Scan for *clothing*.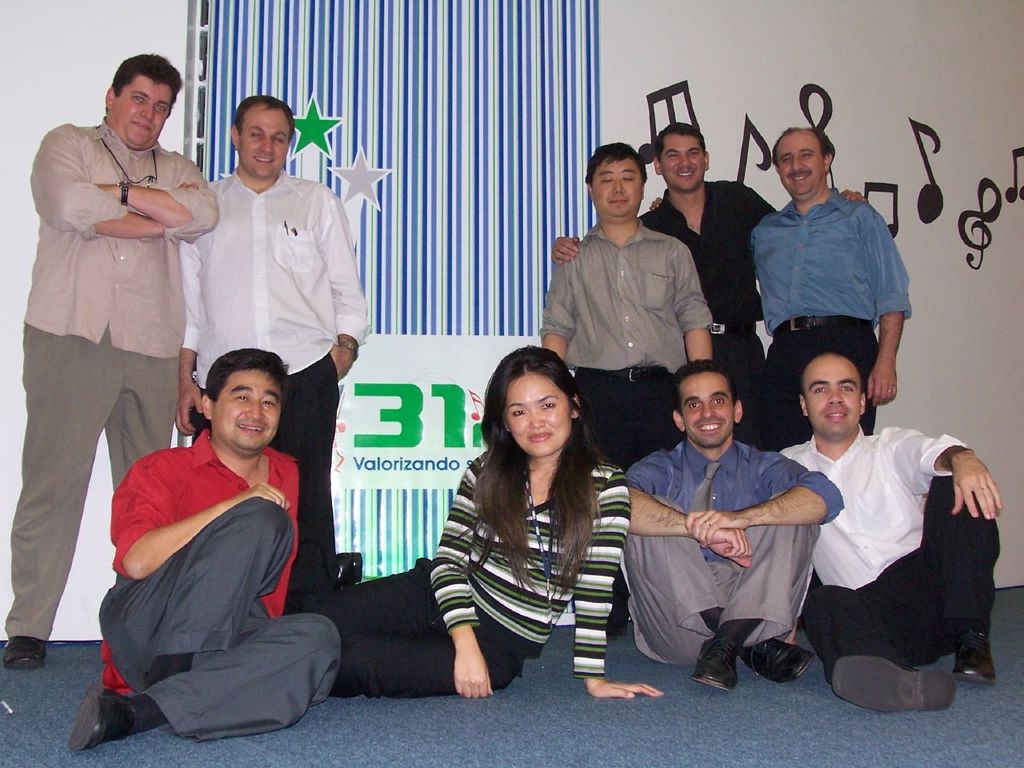
Scan result: locate(346, 430, 623, 708).
